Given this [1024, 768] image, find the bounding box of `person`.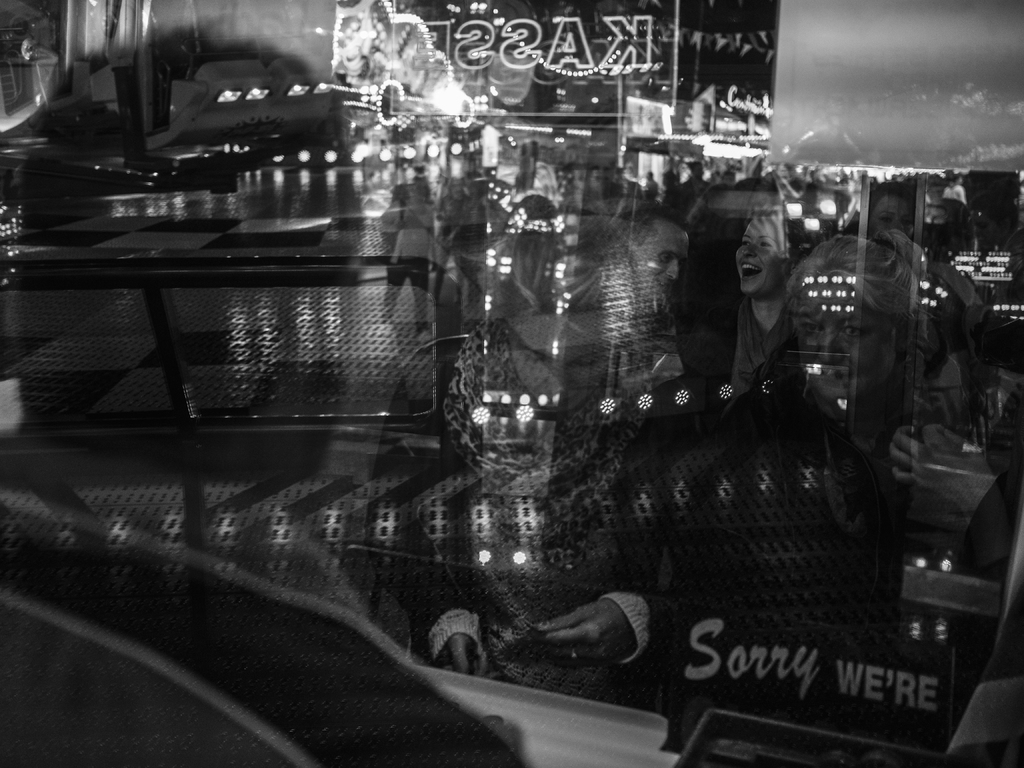
locate(746, 244, 972, 478).
